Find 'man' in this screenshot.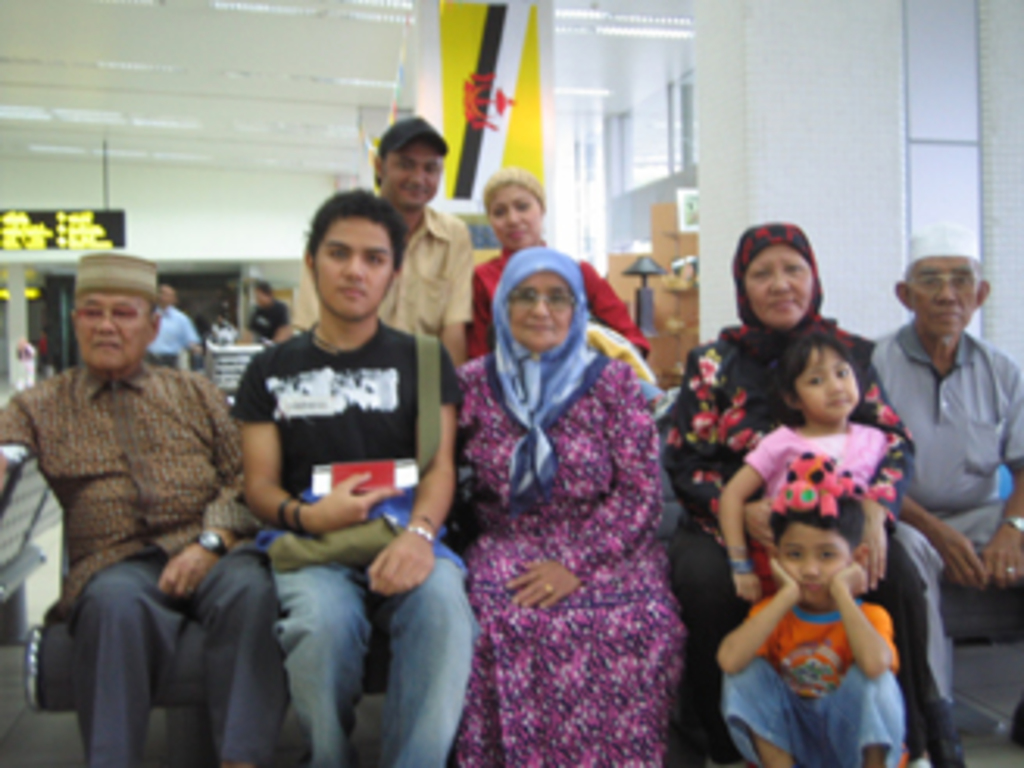
The bounding box for 'man' is 150:278:200:365.
